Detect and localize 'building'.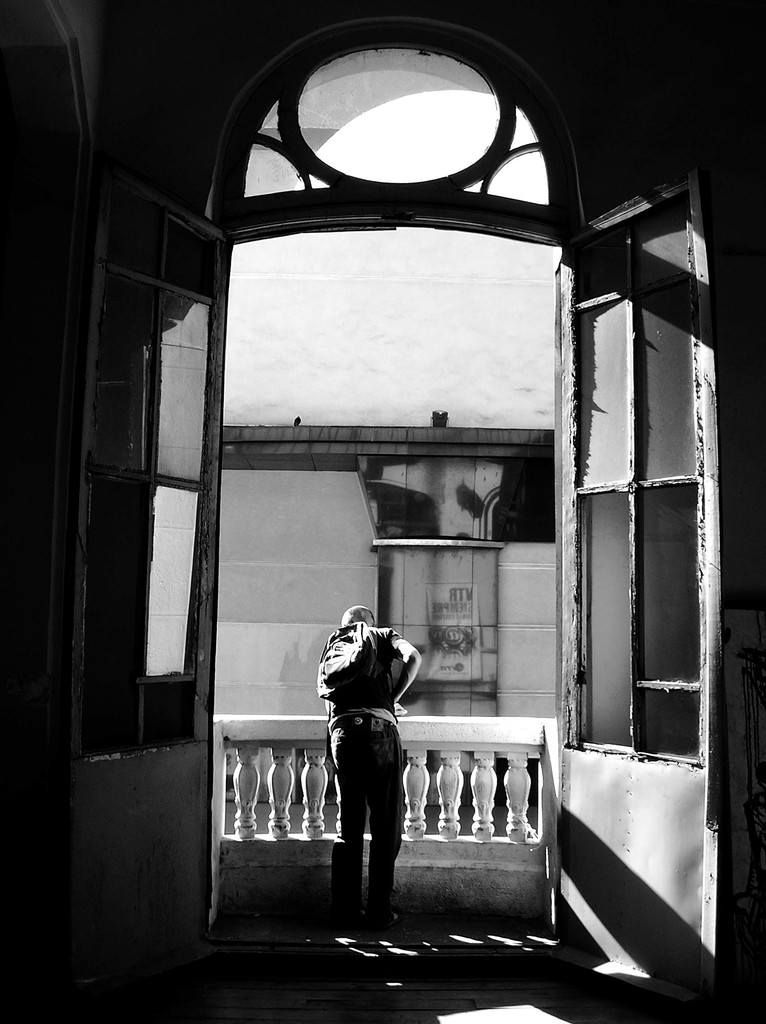
Localized at [0,0,765,1023].
